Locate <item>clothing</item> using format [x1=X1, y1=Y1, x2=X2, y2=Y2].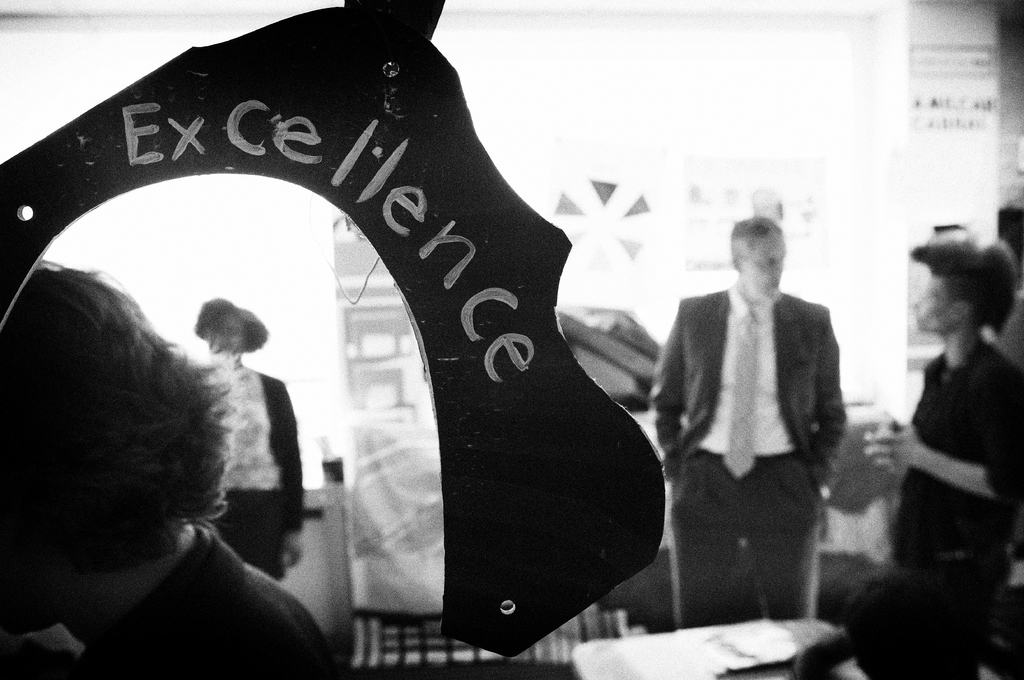
[x1=890, y1=334, x2=1023, y2=679].
